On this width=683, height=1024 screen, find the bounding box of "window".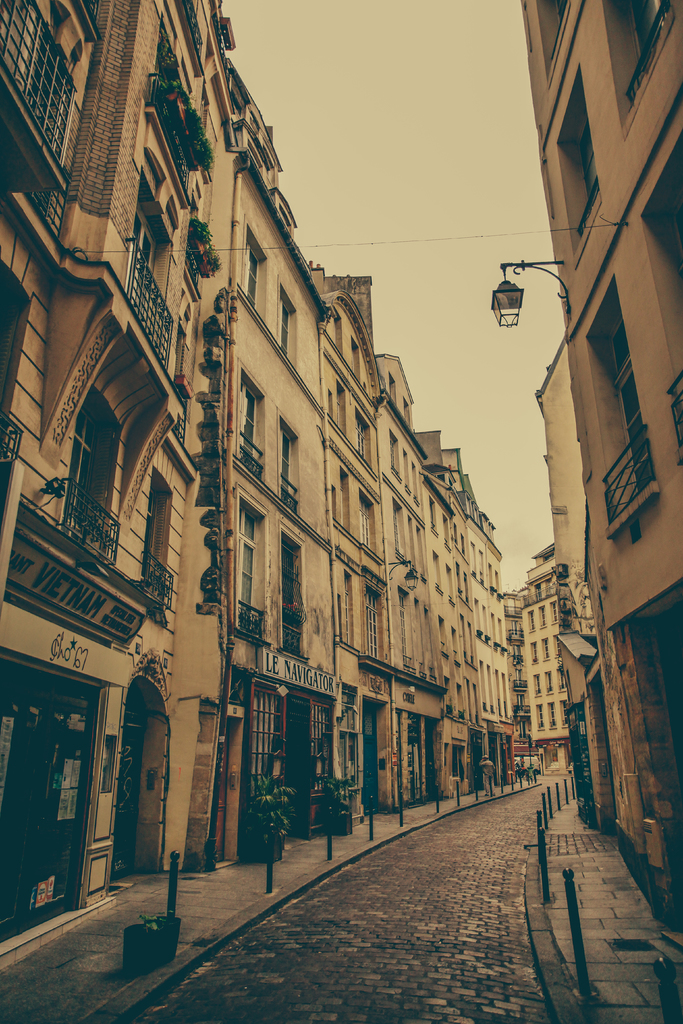
Bounding box: BBox(577, 271, 664, 538).
